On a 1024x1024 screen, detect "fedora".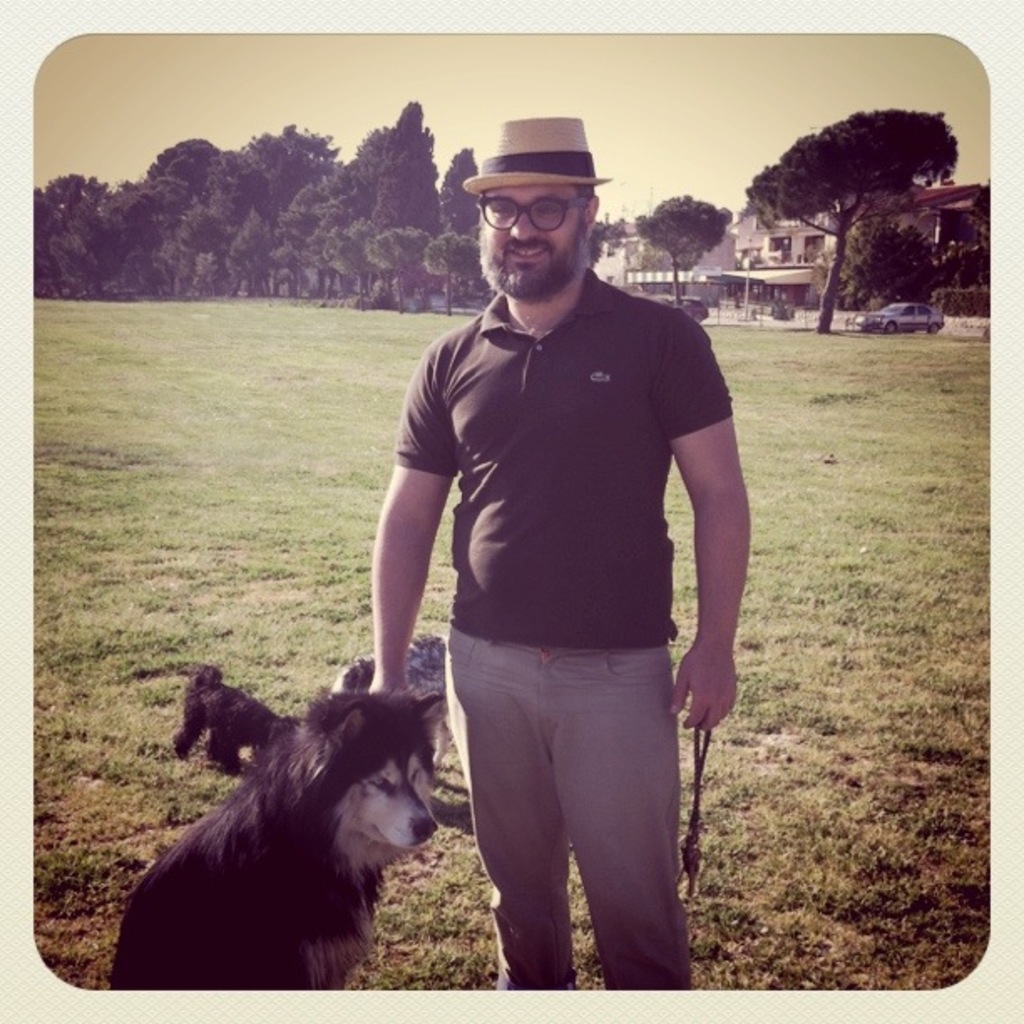
[460, 110, 606, 187].
